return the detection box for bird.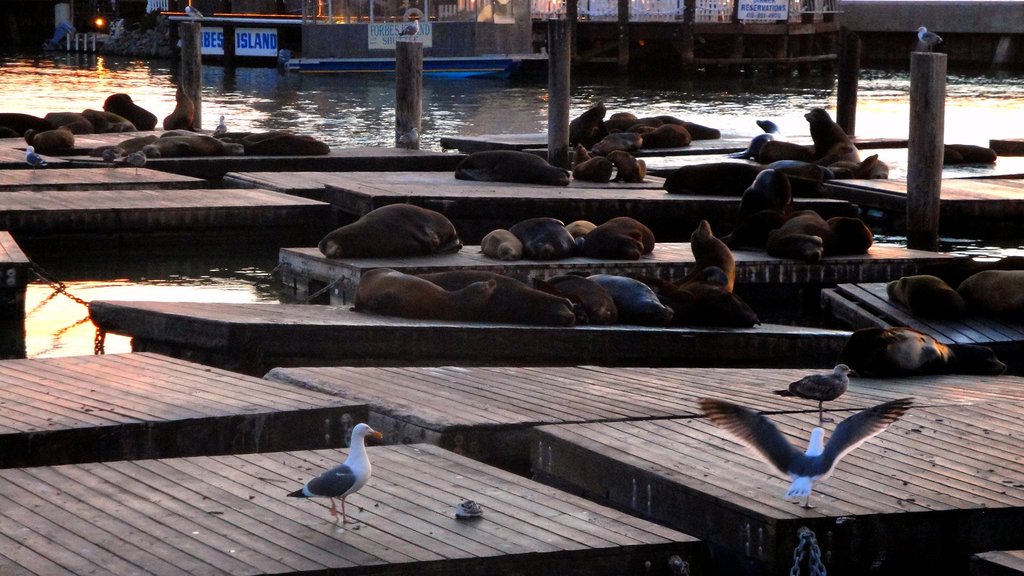
<region>19, 146, 47, 175</region>.
